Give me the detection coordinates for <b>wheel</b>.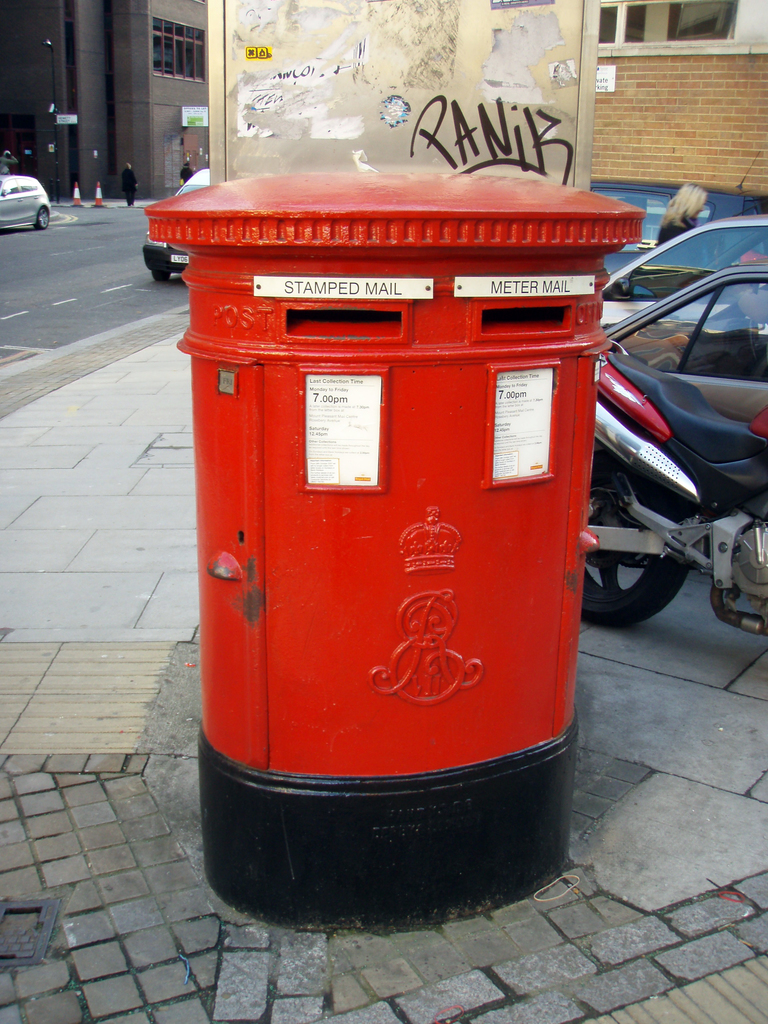
l=33, t=207, r=48, b=230.
